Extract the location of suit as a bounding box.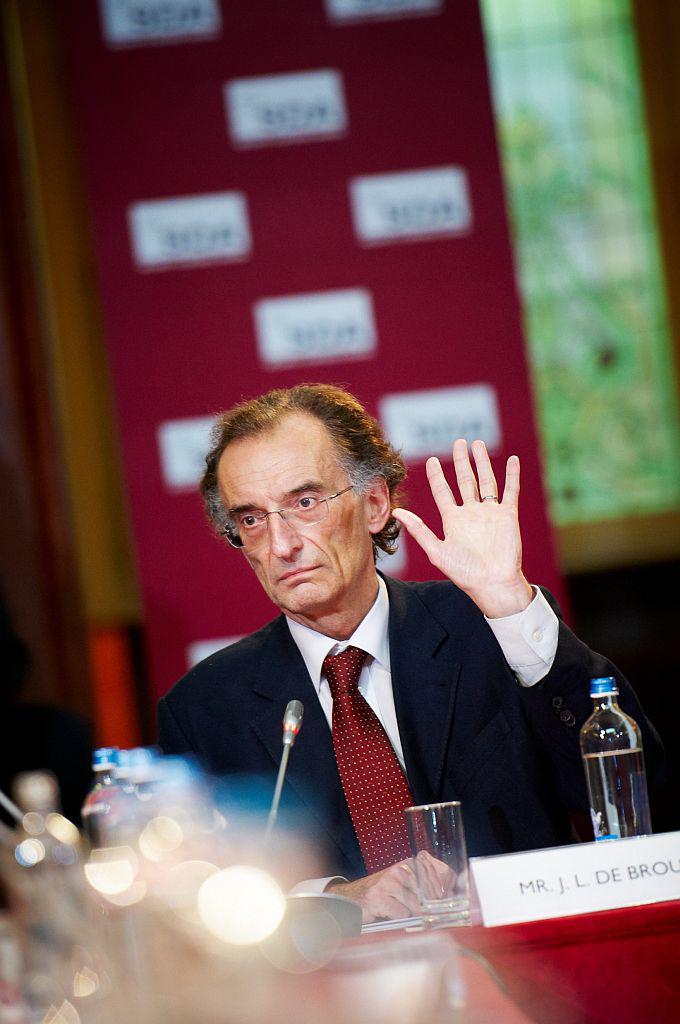
bbox=(162, 511, 534, 910).
